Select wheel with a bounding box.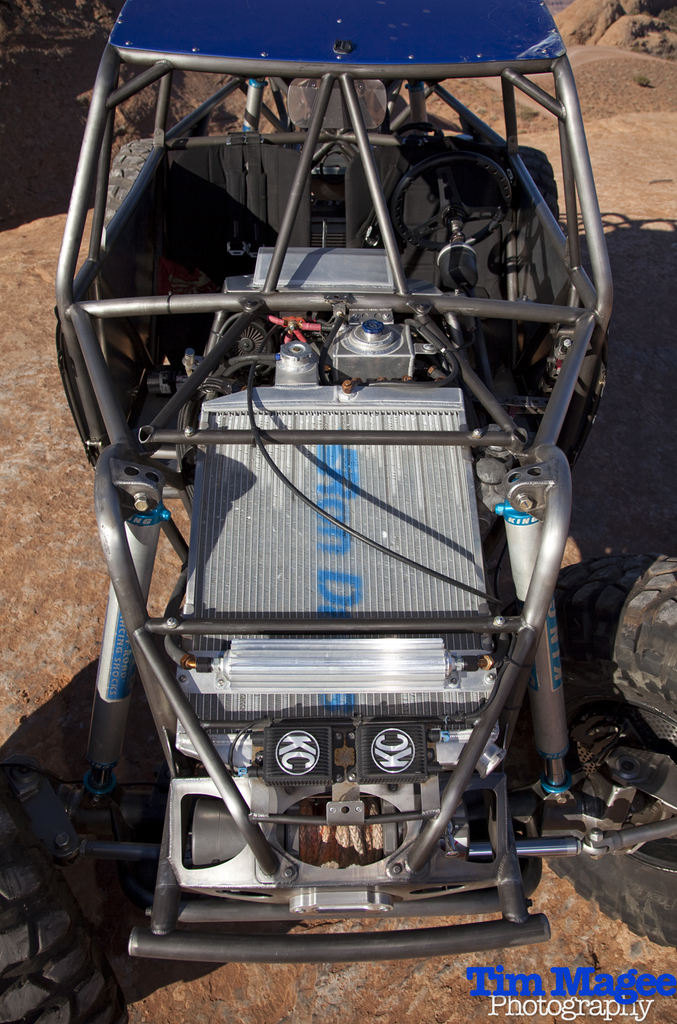
[left=514, top=552, right=676, bottom=950].
